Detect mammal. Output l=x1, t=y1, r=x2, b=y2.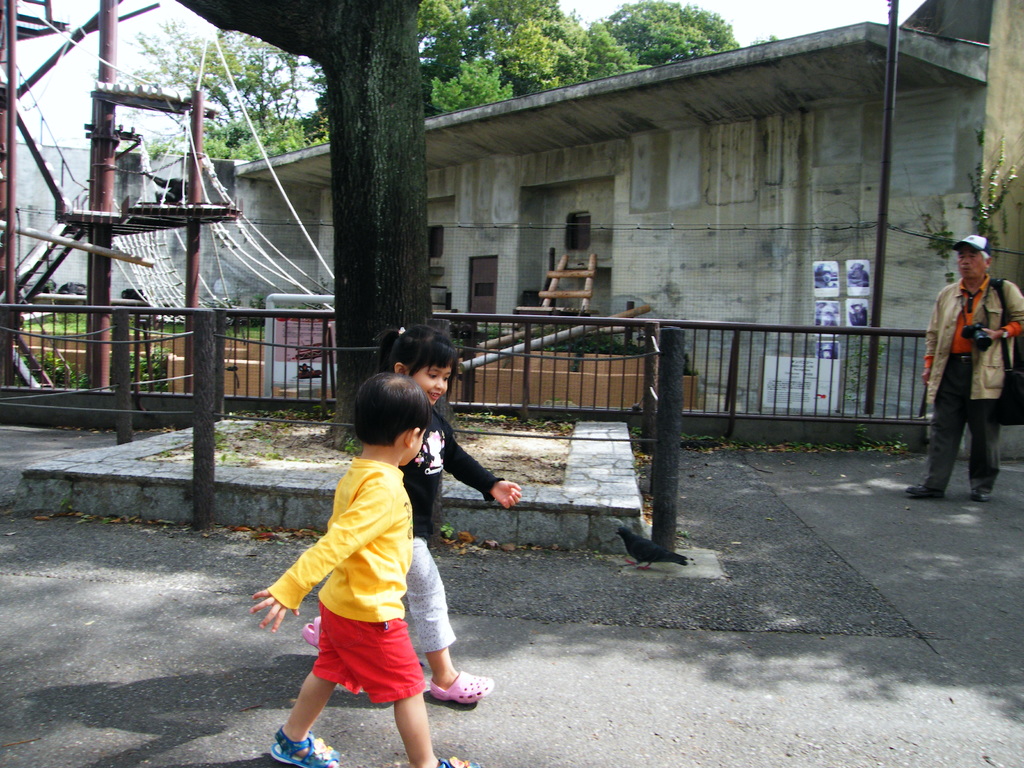
l=900, t=234, r=1023, b=506.
